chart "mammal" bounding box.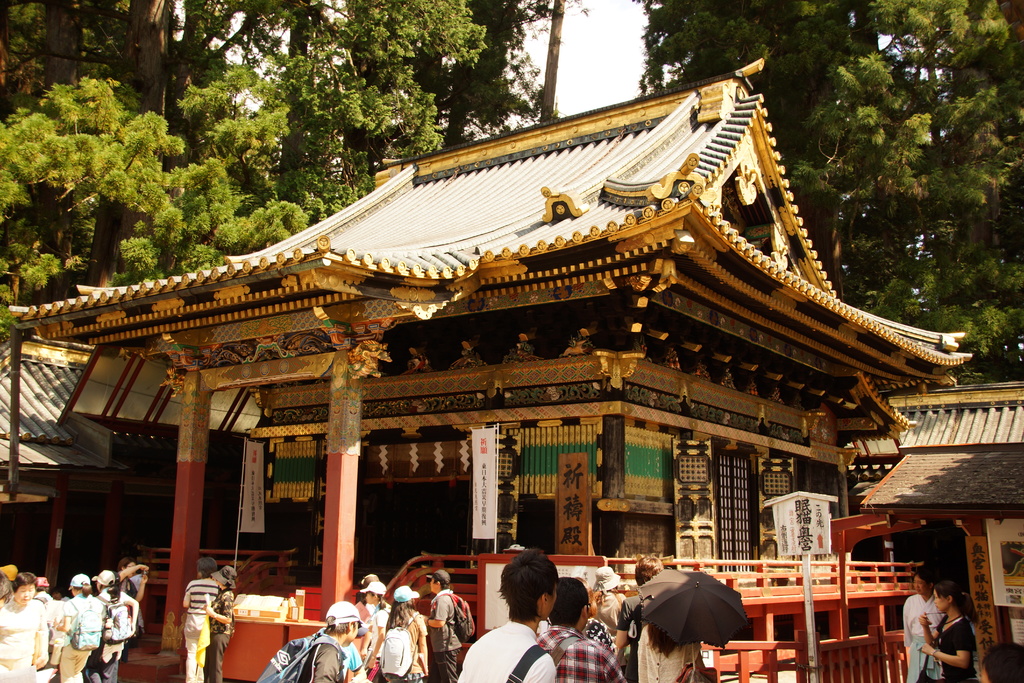
Charted: l=364, t=573, r=378, b=585.
